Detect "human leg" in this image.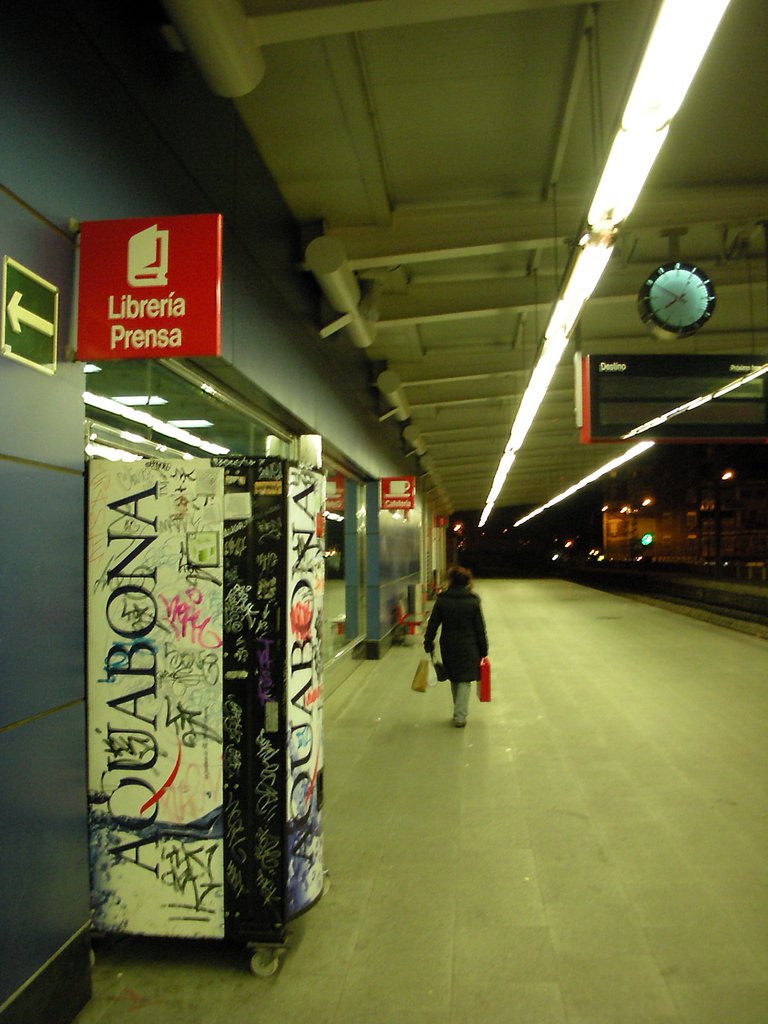
Detection: detection(451, 676, 474, 726).
